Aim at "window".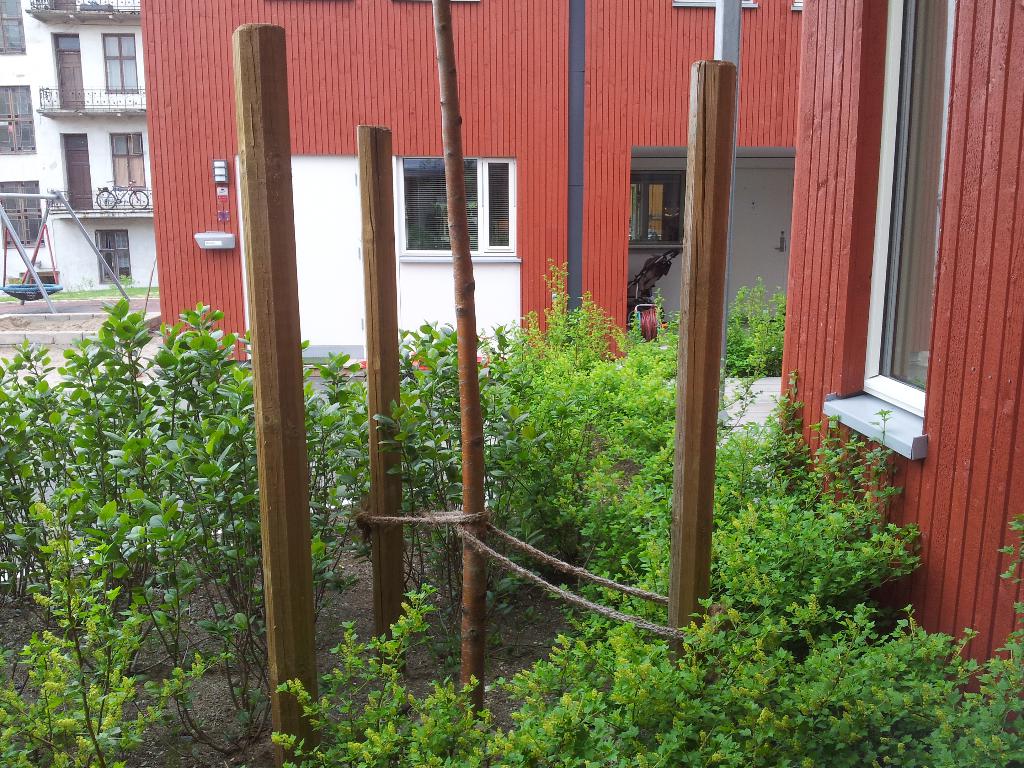
Aimed at locate(627, 172, 687, 252).
